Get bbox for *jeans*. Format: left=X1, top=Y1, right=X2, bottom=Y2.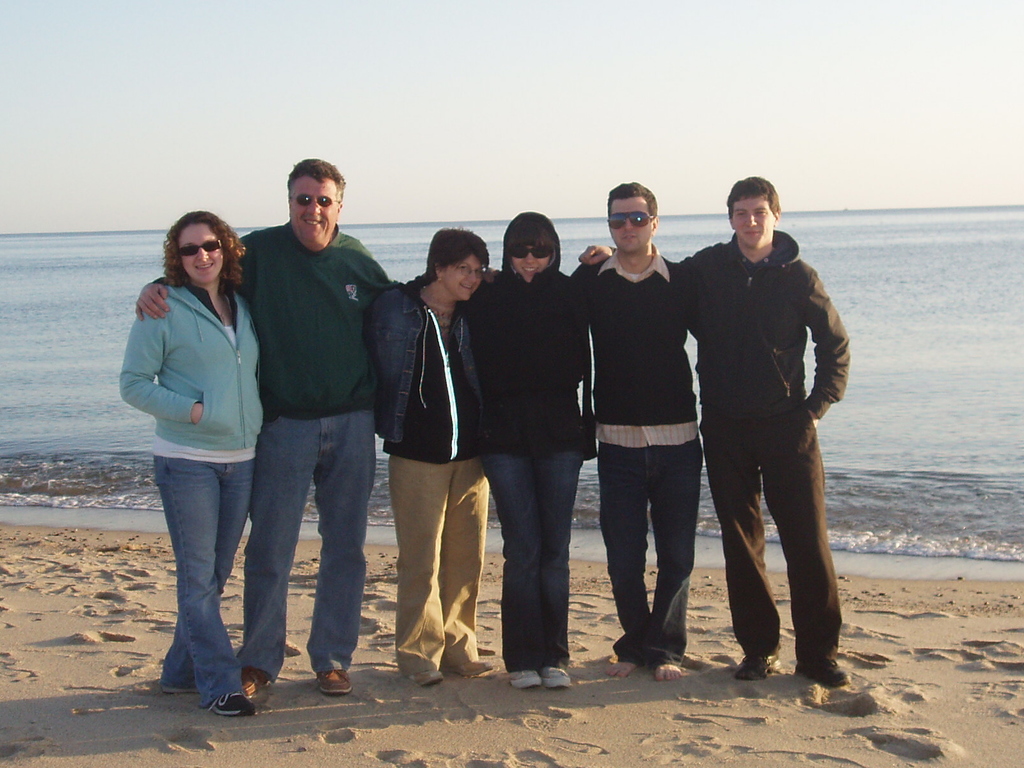
left=235, top=415, right=380, bottom=667.
